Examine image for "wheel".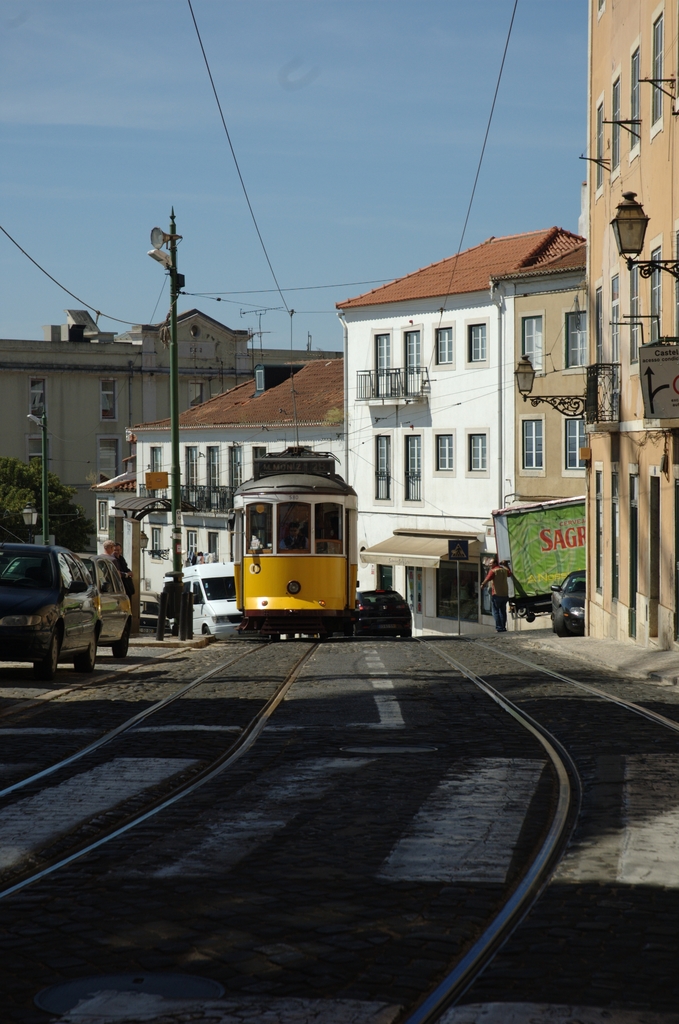
Examination result: <region>113, 627, 129, 658</region>.
